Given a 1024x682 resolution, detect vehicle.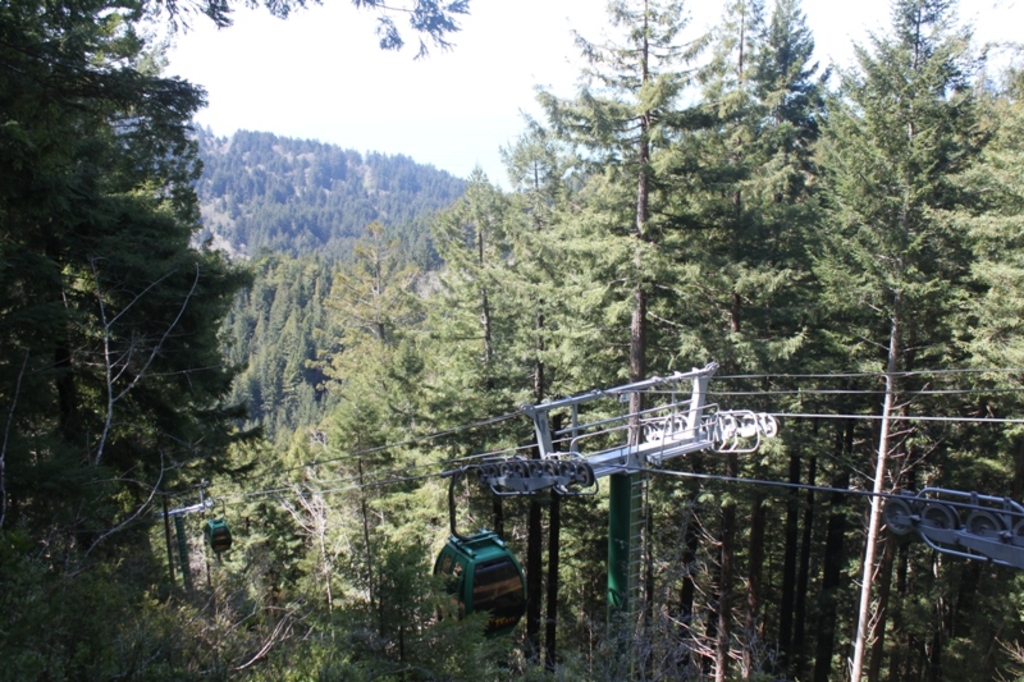
{"x1": 430, "y1": 468, "x2": 527, "y2": 644}.
